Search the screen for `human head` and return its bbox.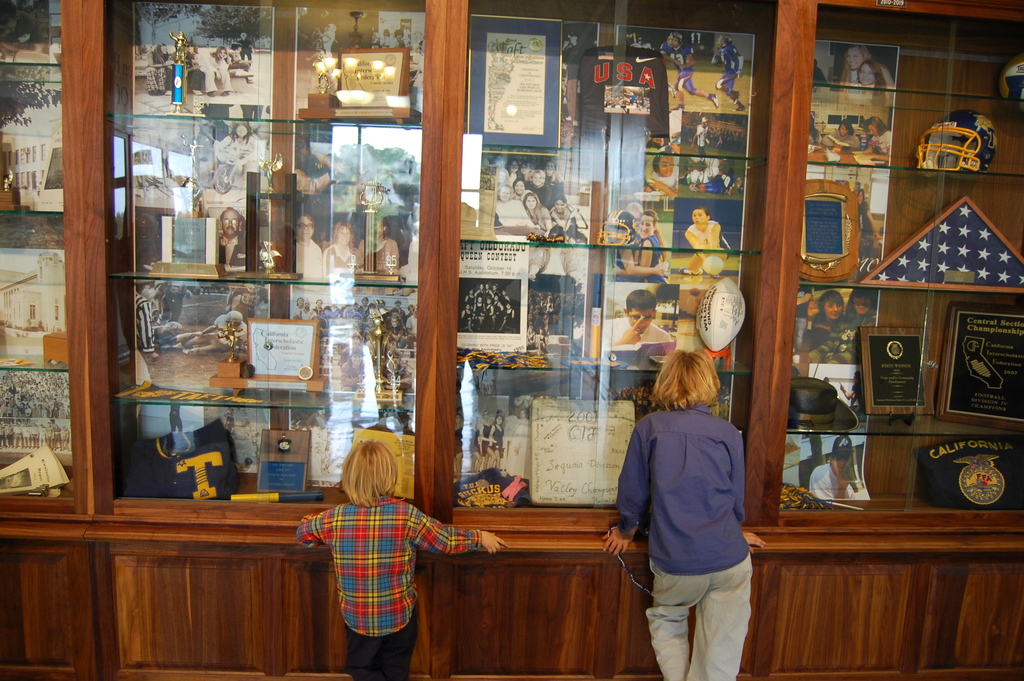
Found: 836, 116, 856, 134.
